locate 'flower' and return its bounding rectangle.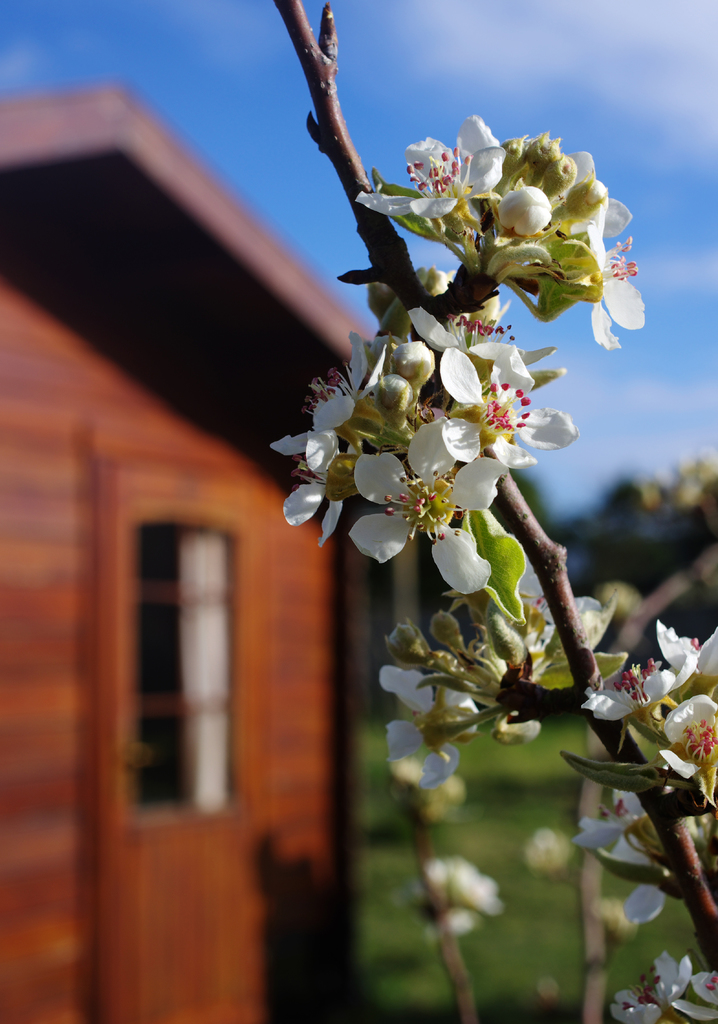
[x1=431, y1=323, x2=571, y2=484].
